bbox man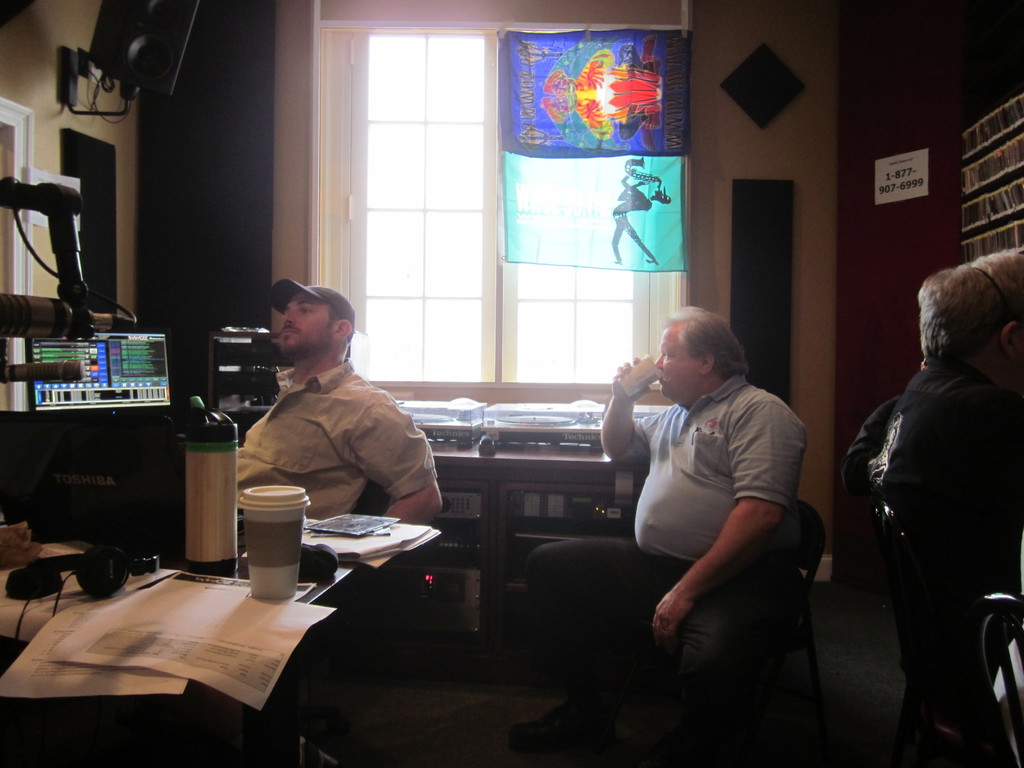
(x1=502, y1=302, x2=809, y2=765)
